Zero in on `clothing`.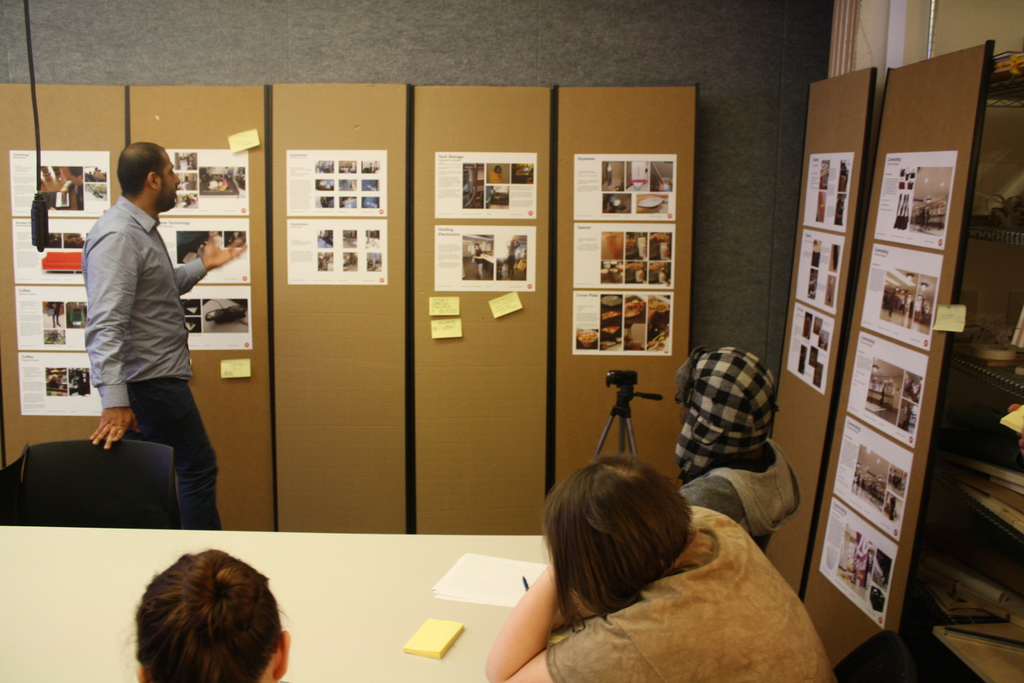
Zeroed in: bbox=[680, 428, 808, 543].
